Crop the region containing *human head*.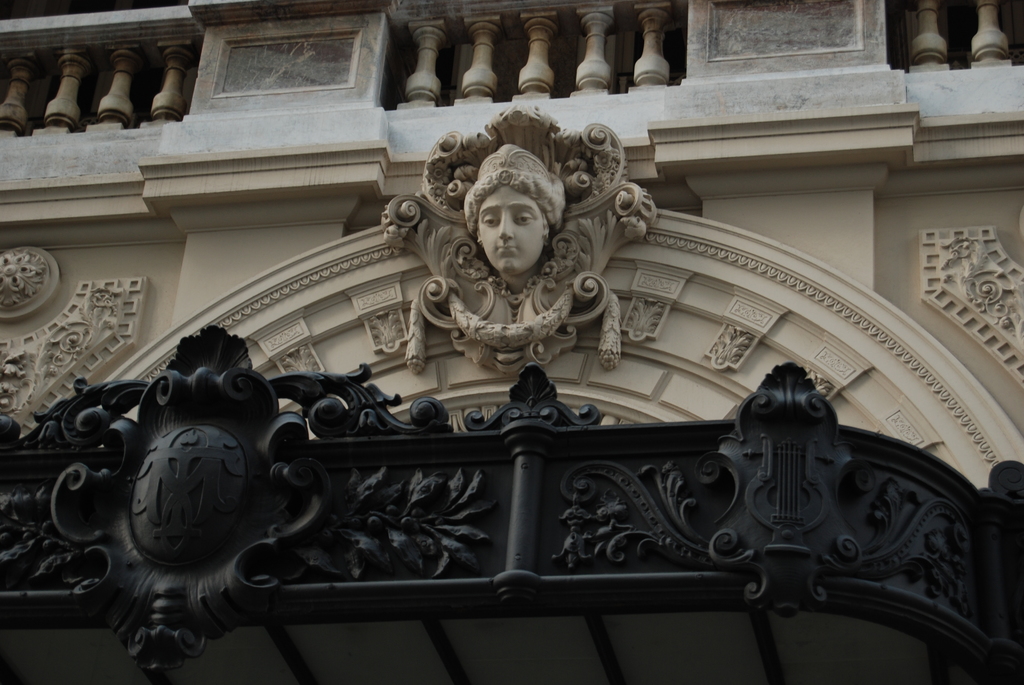
Crop region: crop(438, 122, 566, 283).
